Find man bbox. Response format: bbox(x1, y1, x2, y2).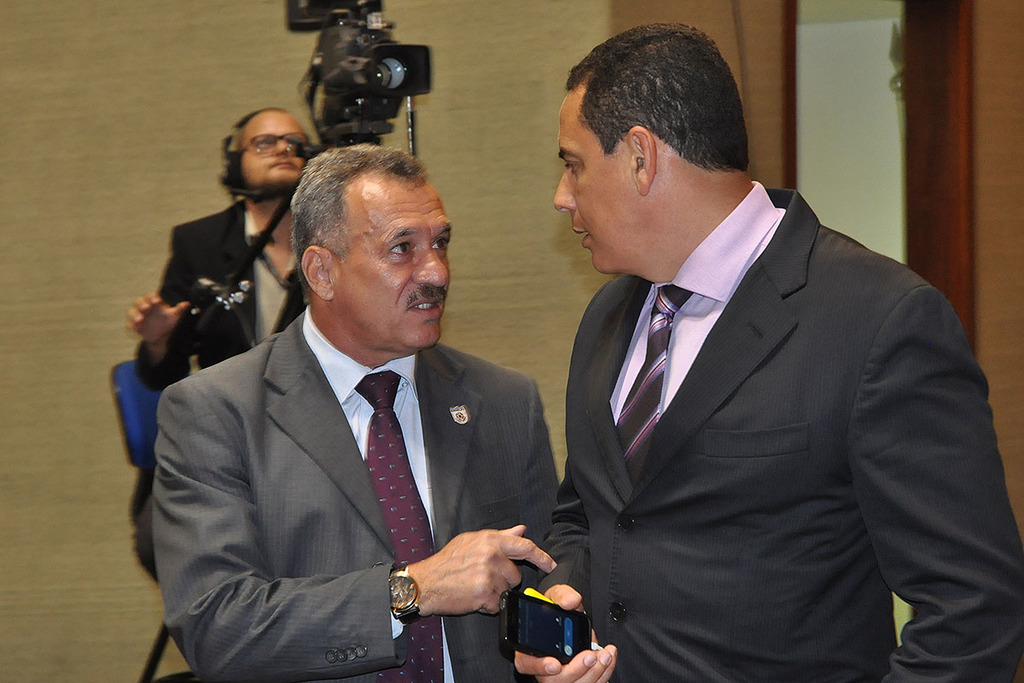
bbox(145, 143, 576, 671).
